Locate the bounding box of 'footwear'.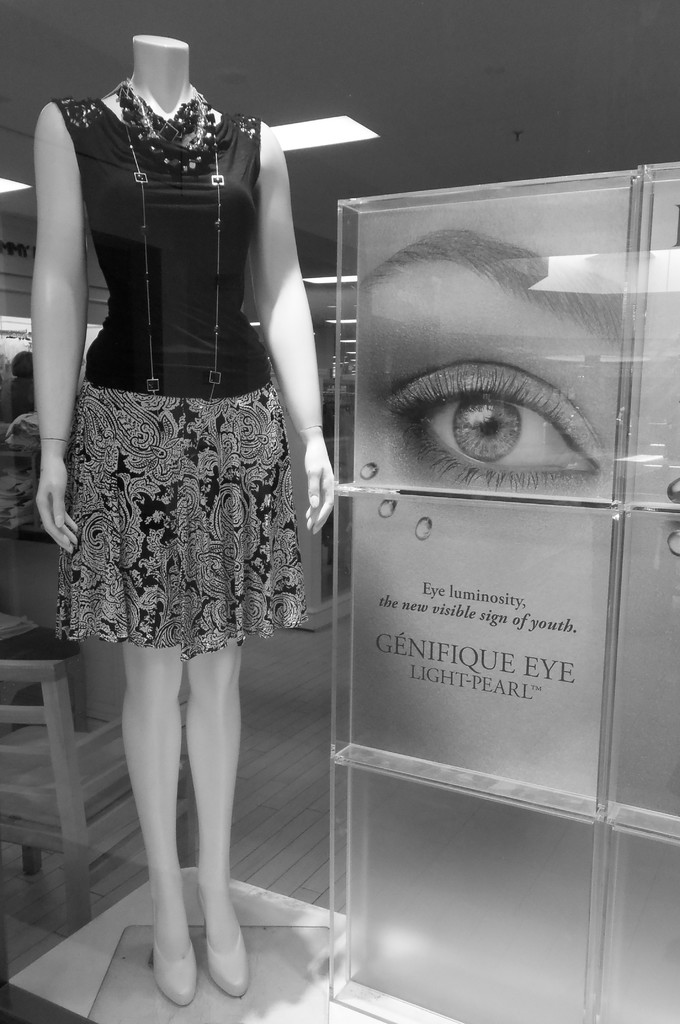
Bounding box: region(197, 889, 252, 995).
